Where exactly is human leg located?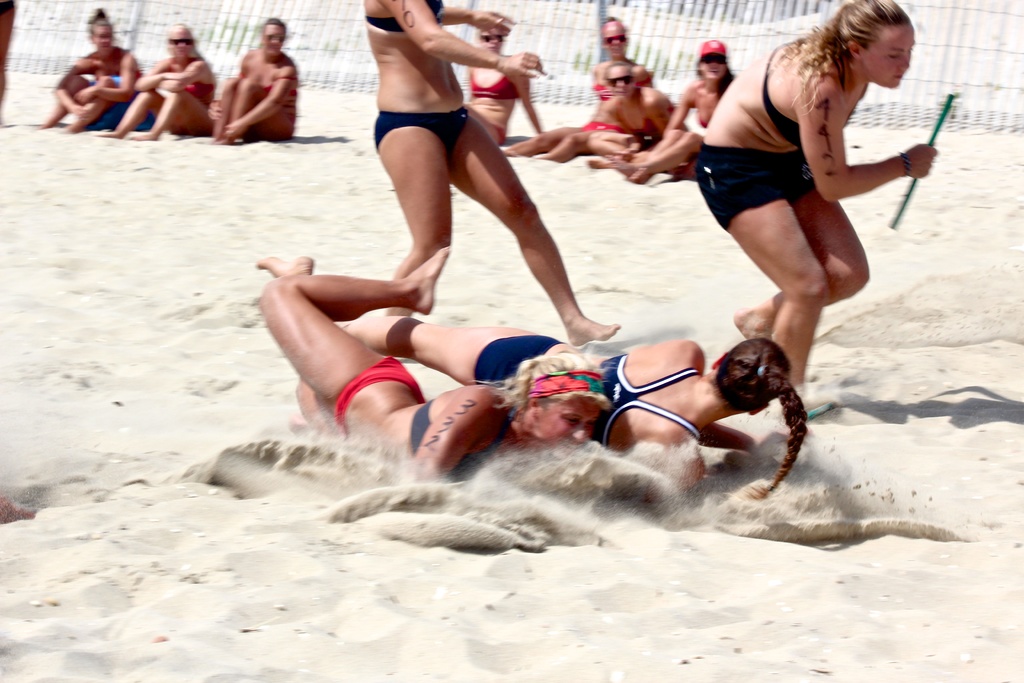
Its bounding box is (451,115,628,347).
